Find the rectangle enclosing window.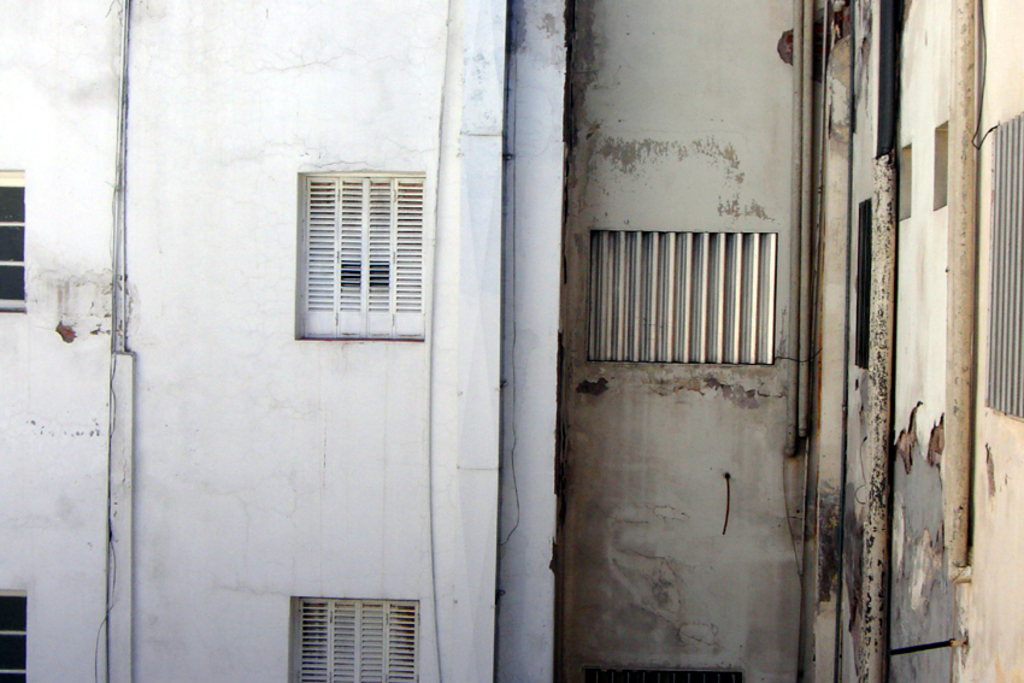
[283, 159, 434, 340].
